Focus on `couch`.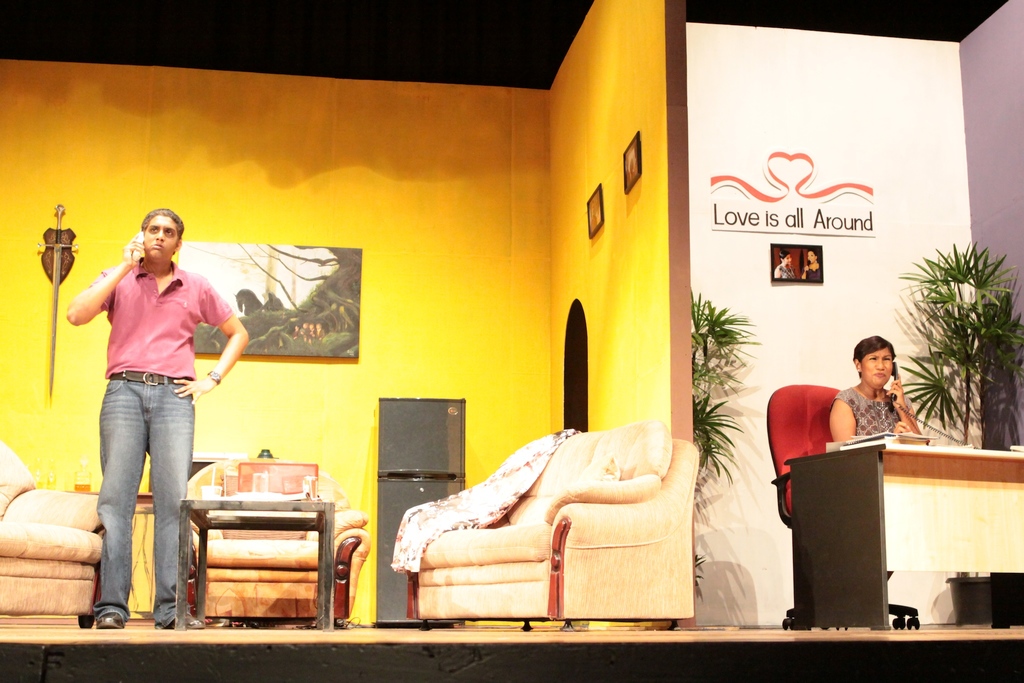
Focused at 368 390 739 629.
